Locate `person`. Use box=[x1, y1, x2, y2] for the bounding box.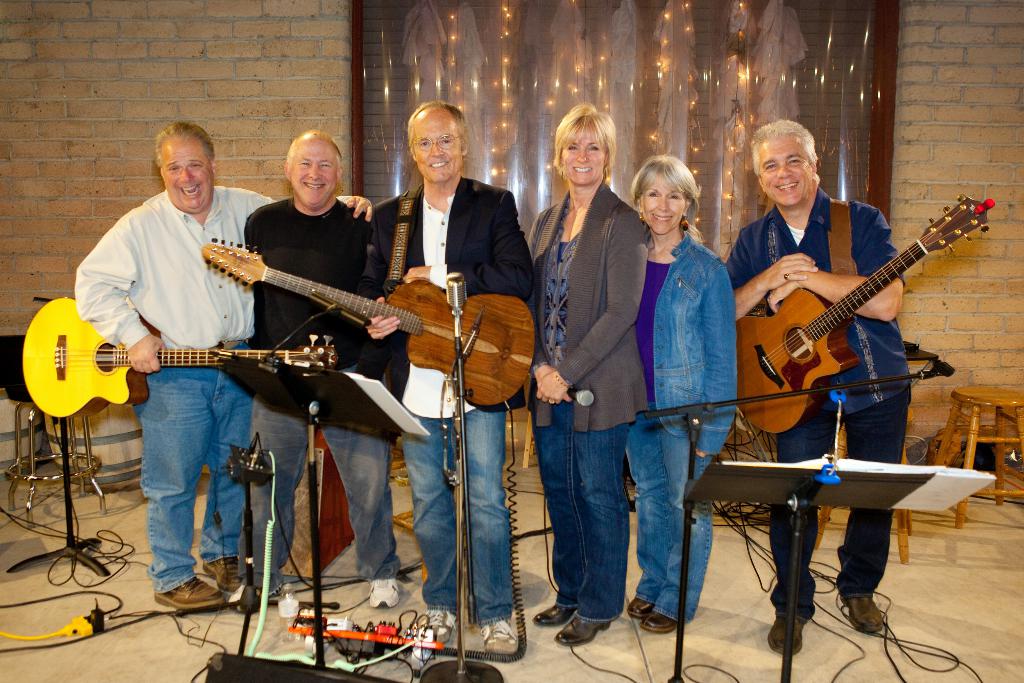
box=[74, 119, 374, 611].
